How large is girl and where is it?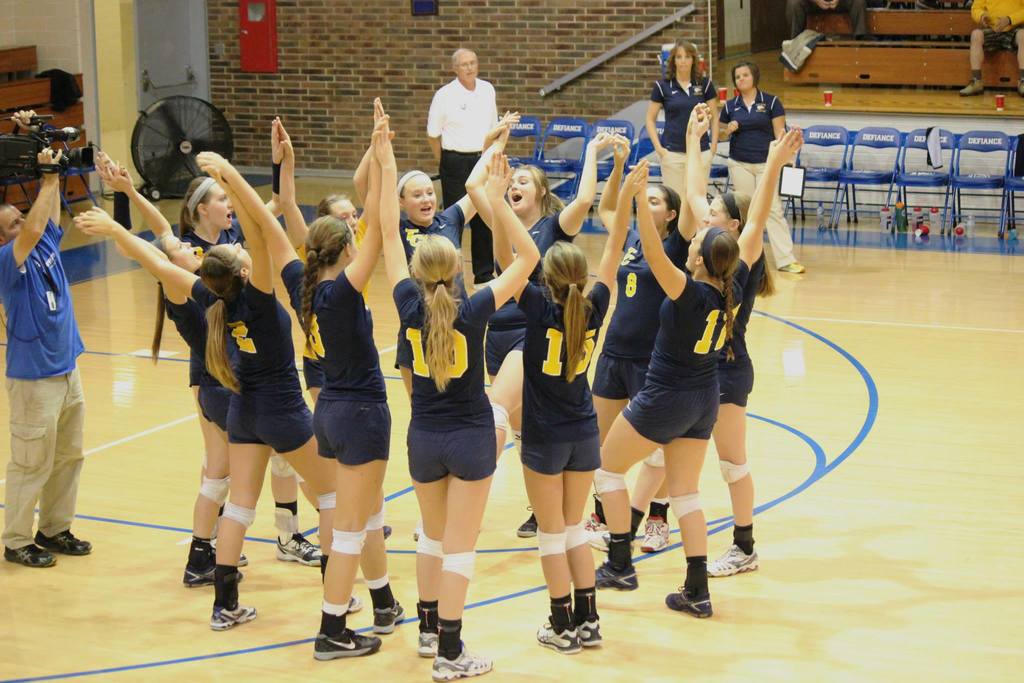
Bounding box: 719 61 803 275.
